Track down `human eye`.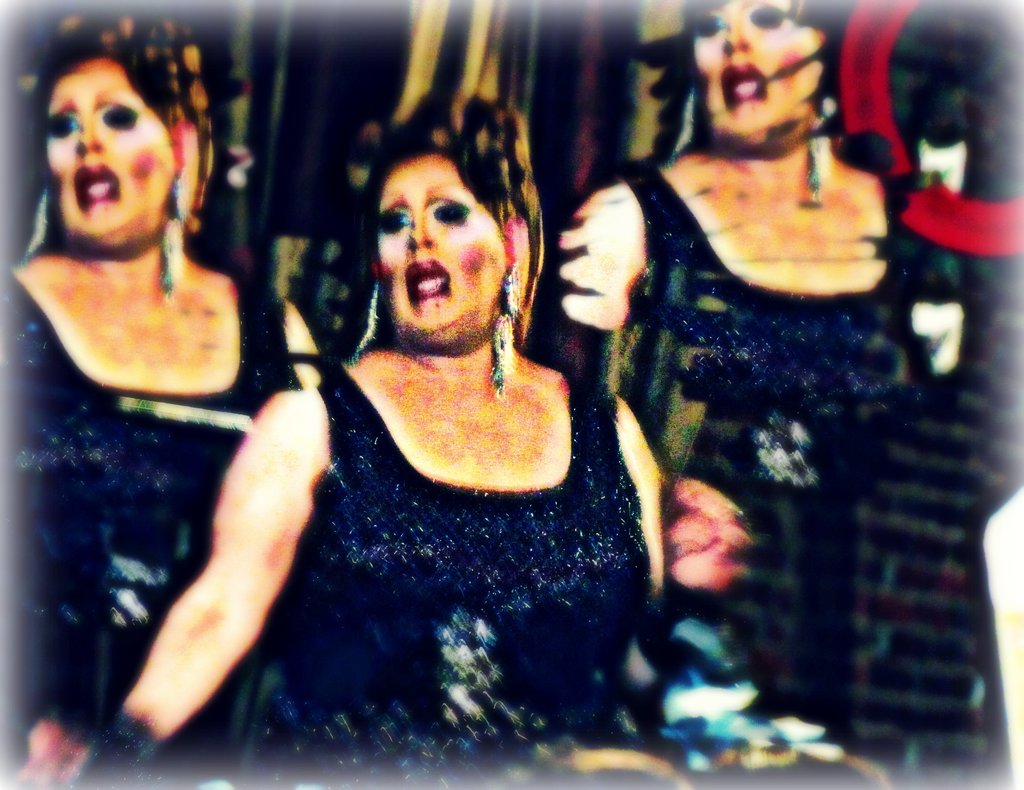
Tracked to <bbox>750, 0, 787, 30</bbox>.
